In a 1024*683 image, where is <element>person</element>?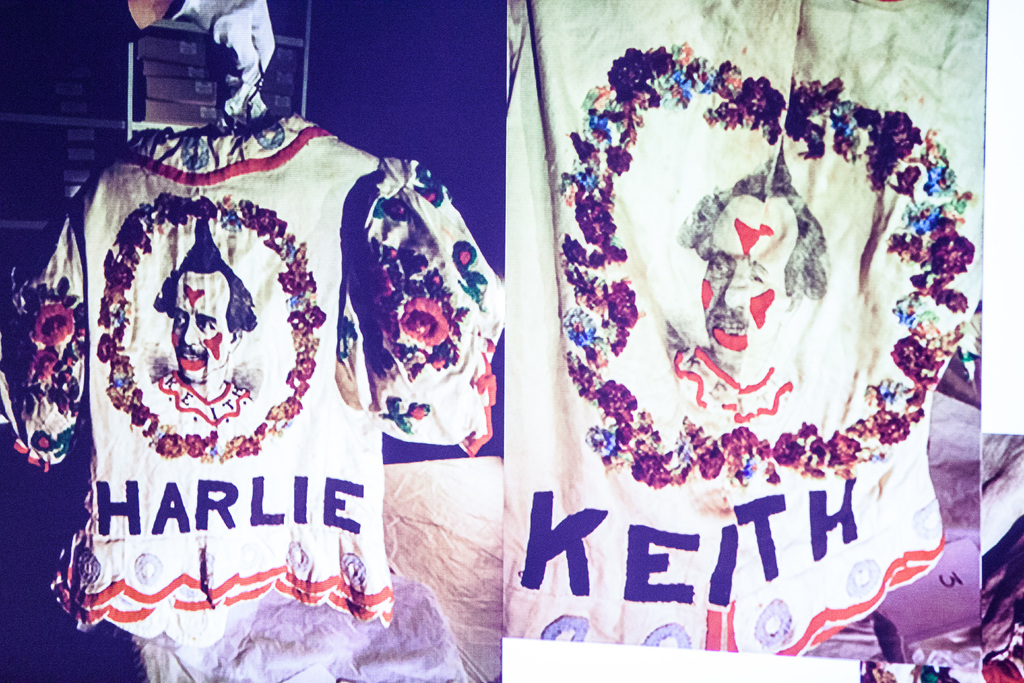
{"left": 676, "top": 136, "right": 825, "bottom": 416}.
